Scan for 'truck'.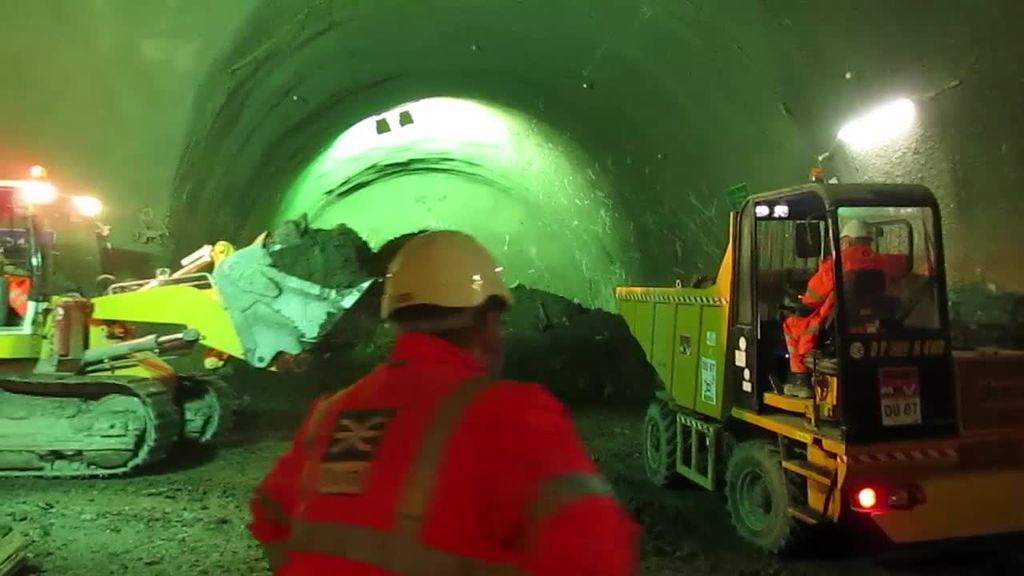
Scan result: x1=625, y1=142, x2=964, y2=547.
